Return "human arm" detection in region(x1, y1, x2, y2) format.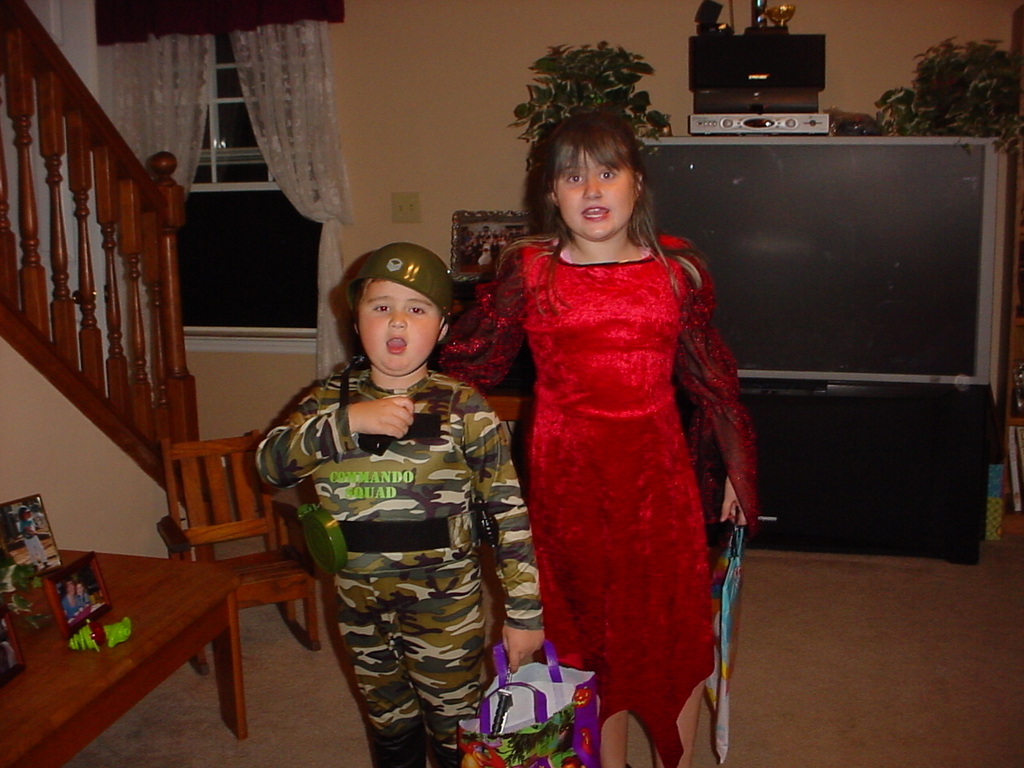
region(446, 394, 552, 682).
